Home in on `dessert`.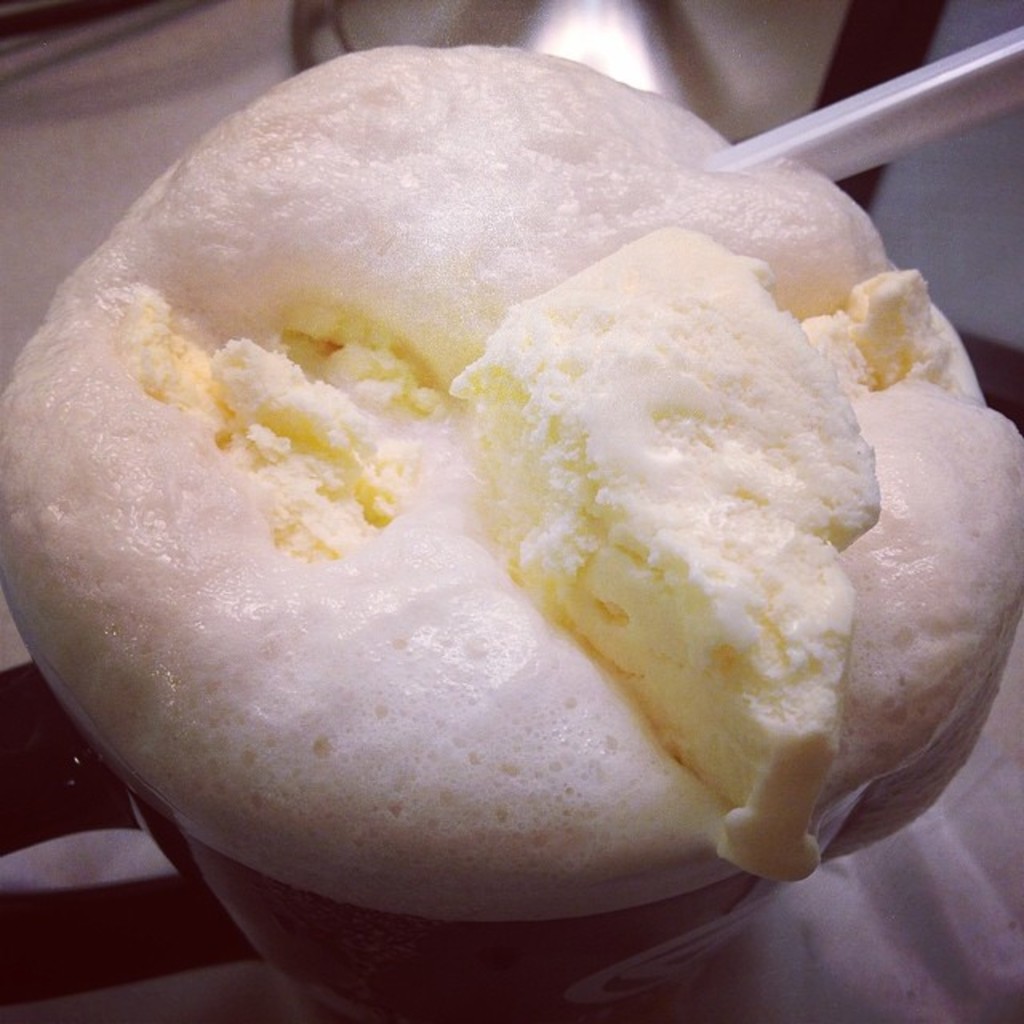
Homed in at <bbox>0, 46, 1022, 1022</bbox>.
